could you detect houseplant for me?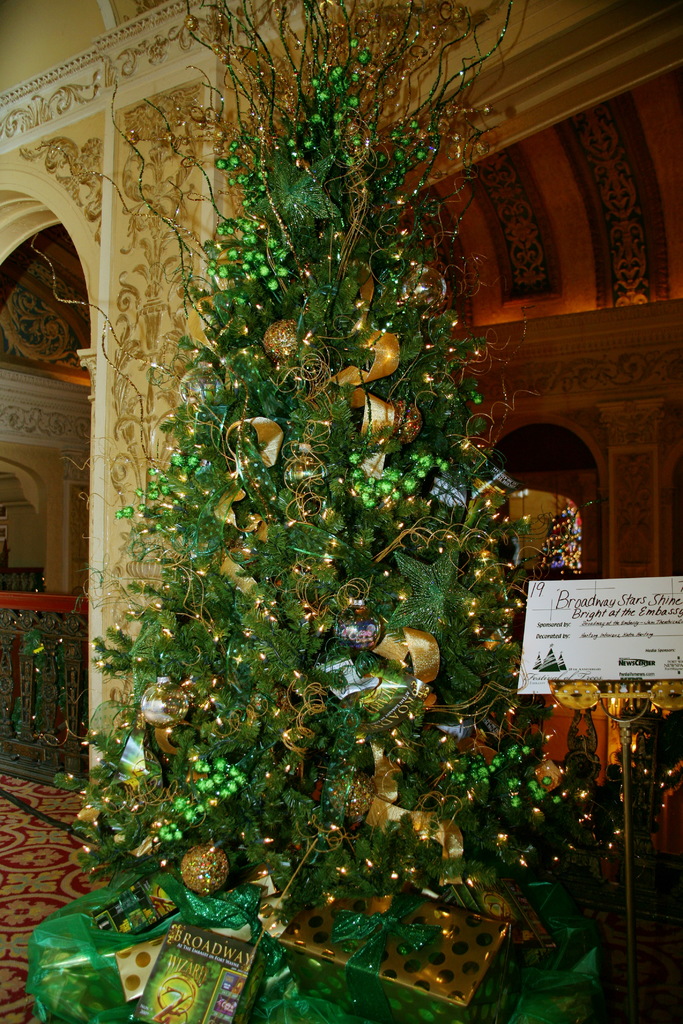
Detection result: locate(6, 607, 70, 773).
